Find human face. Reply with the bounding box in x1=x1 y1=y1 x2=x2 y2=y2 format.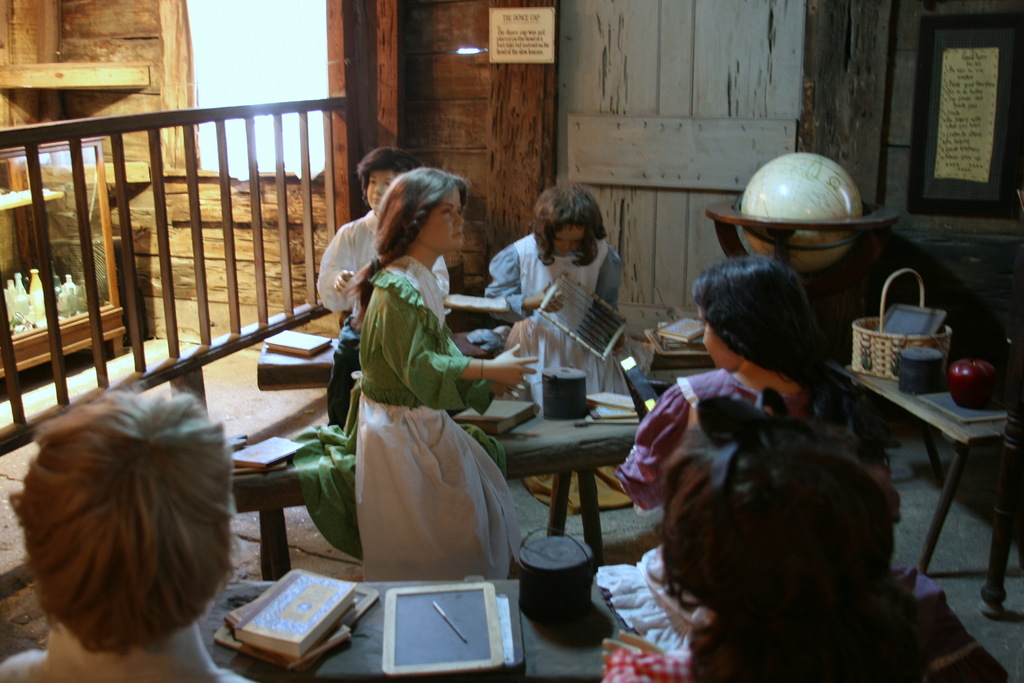
x1=413 y1=188 x2=462 y2=249.
